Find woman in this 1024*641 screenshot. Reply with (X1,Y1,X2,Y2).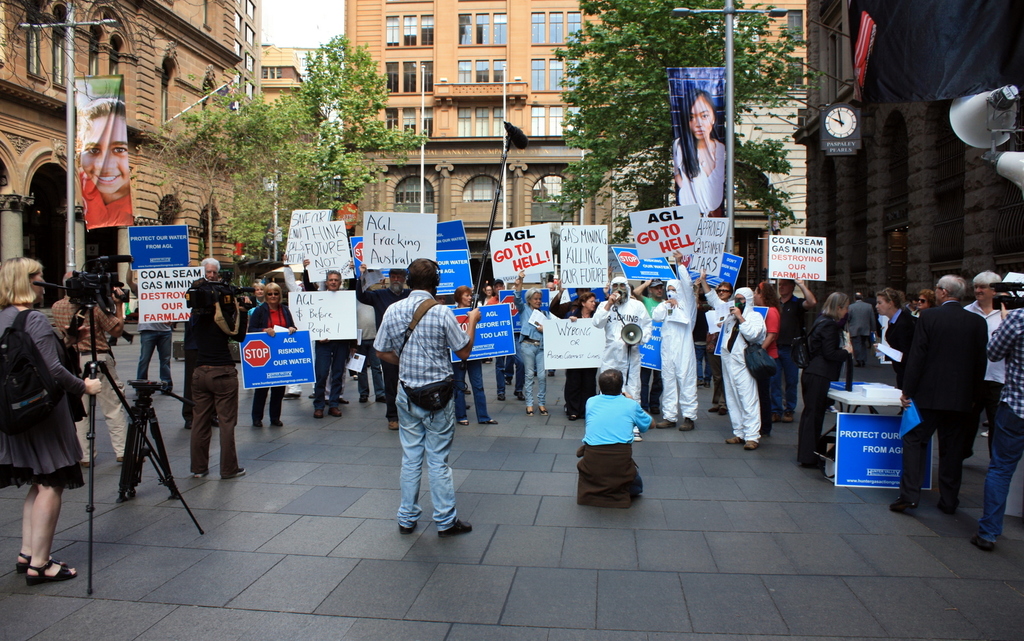
(671,86,729,220).
